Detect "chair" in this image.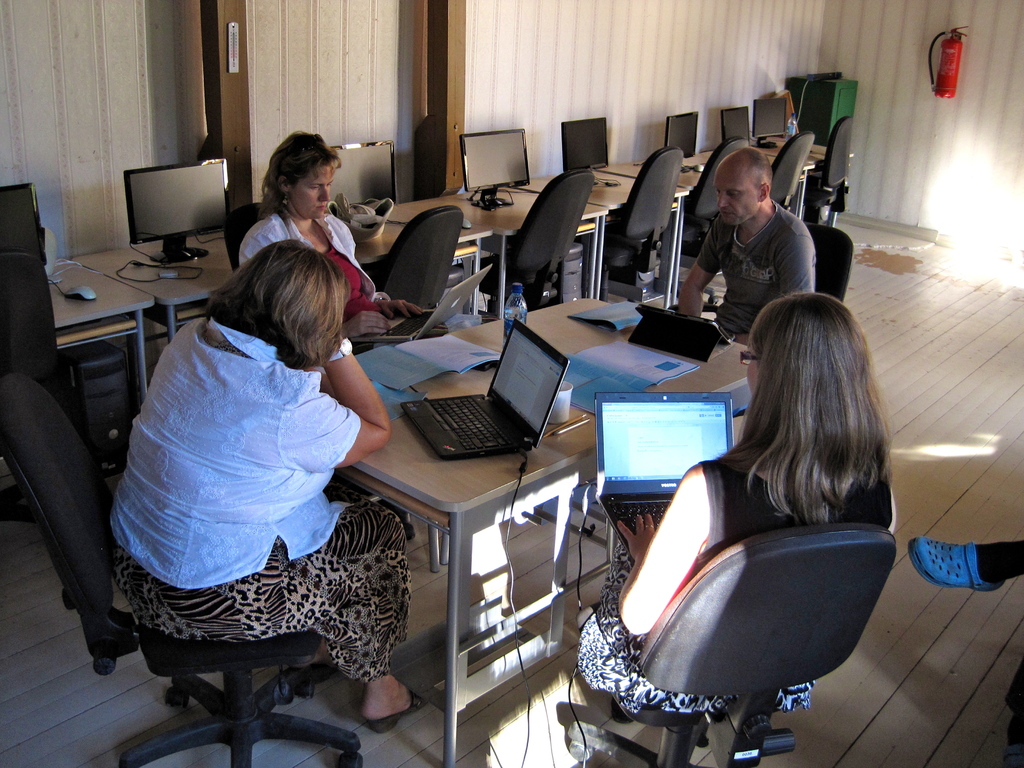
Detection: BBox(669, 132, 750, 258).
